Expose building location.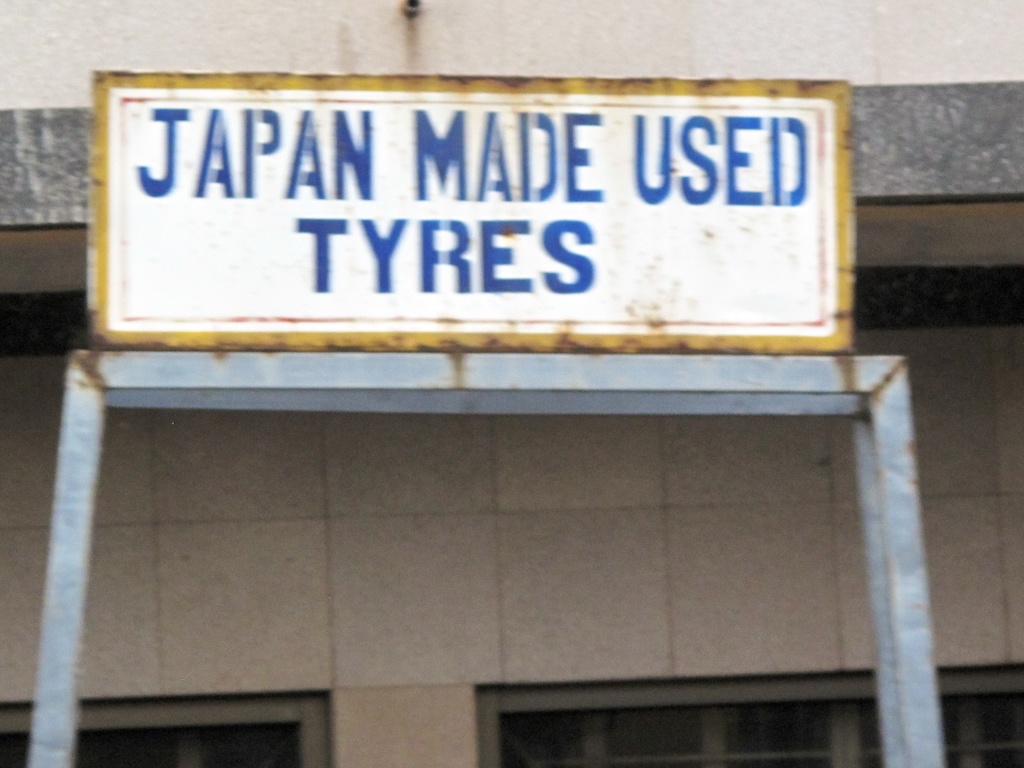
Exposed at {"left": 9, "top": 0, "right": 1023, "bottom": 761}.
